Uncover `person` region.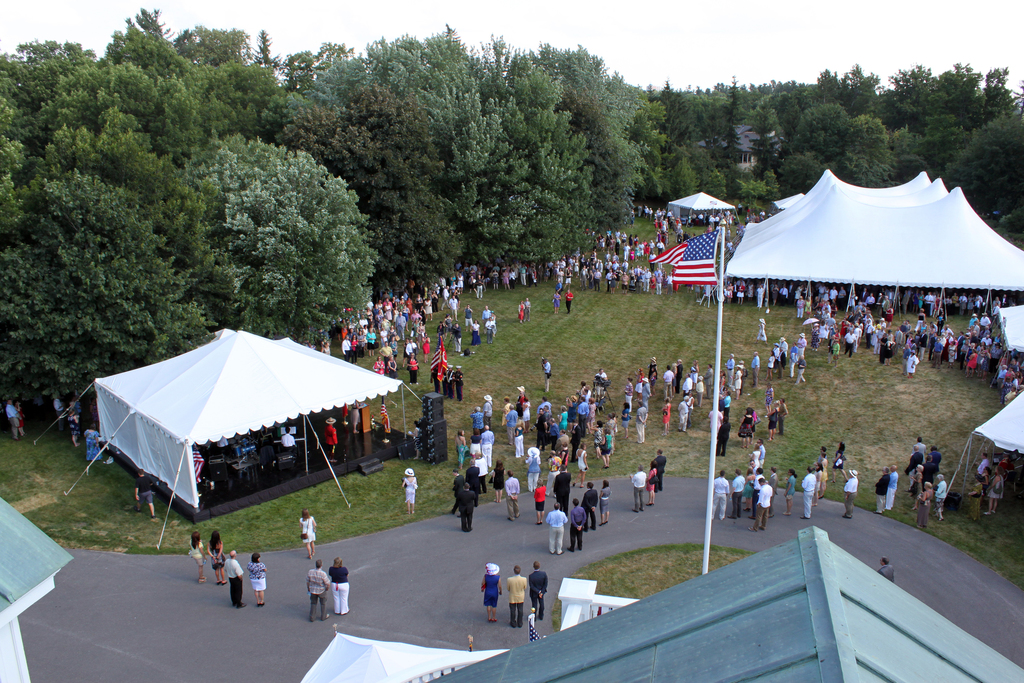
Uncovered: left=191, top=529, right=206, bottom=584.
